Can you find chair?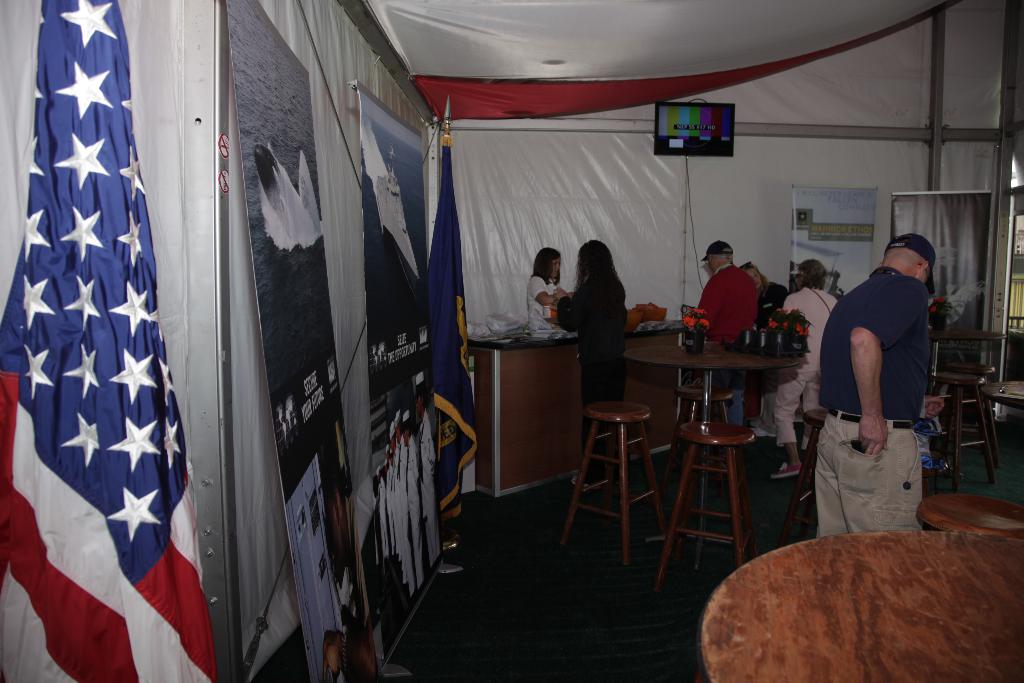
Yes, bounding box: (x1=570, y1=347, x2=694, y2=563).
